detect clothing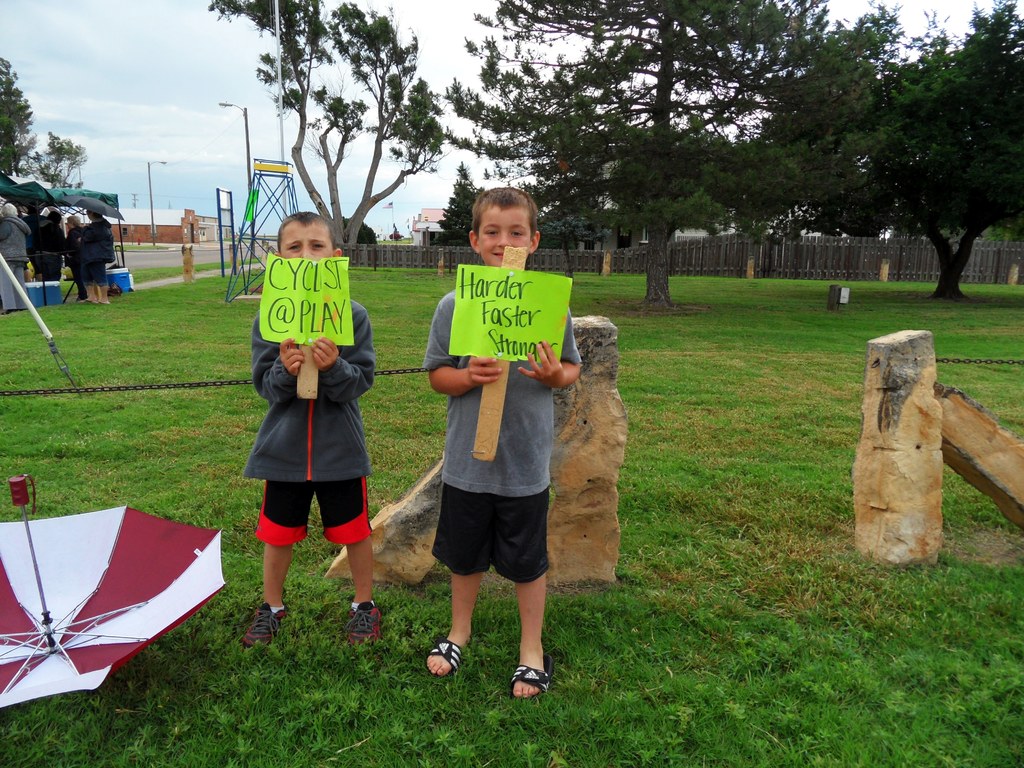
417, 283, 583, 585
